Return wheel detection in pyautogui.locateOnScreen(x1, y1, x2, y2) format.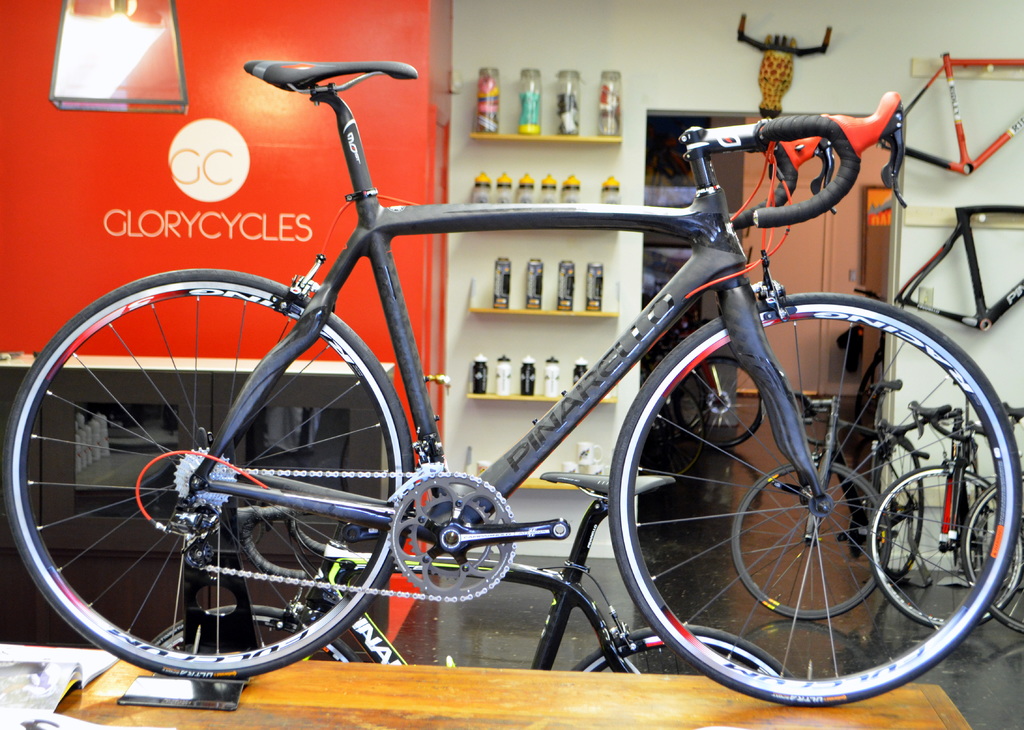
pyautogui.locateOnScreen(612, 291, 1023, 706).
